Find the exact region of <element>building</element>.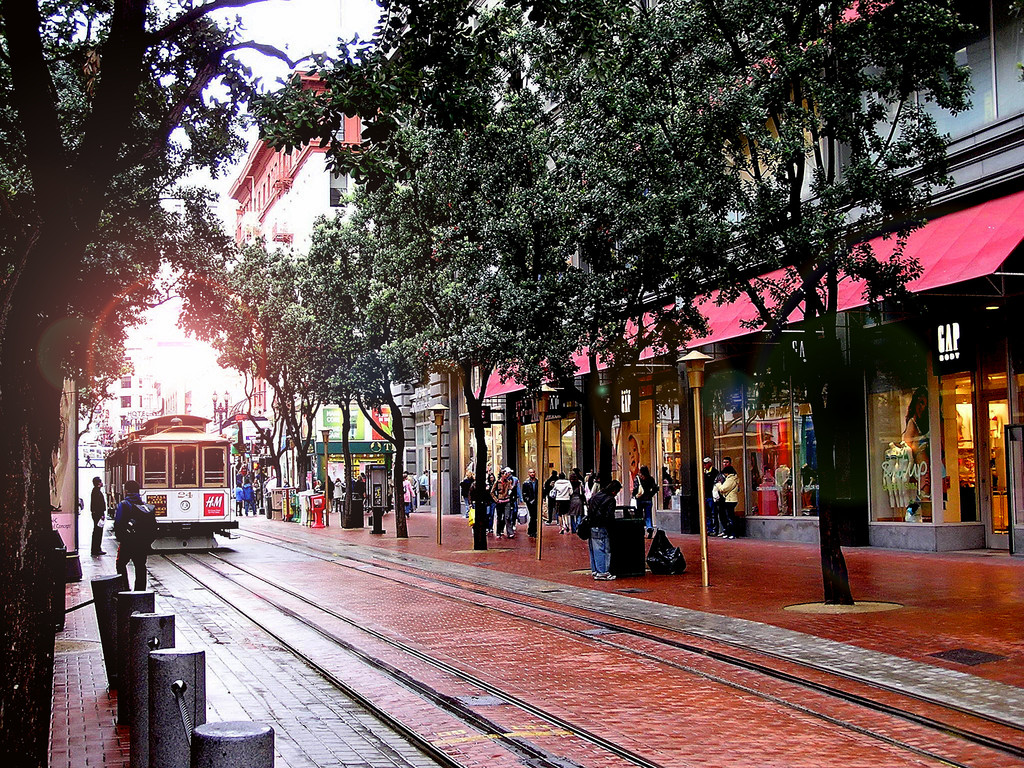
Exact region: crop(74, 324, 228, 456).
